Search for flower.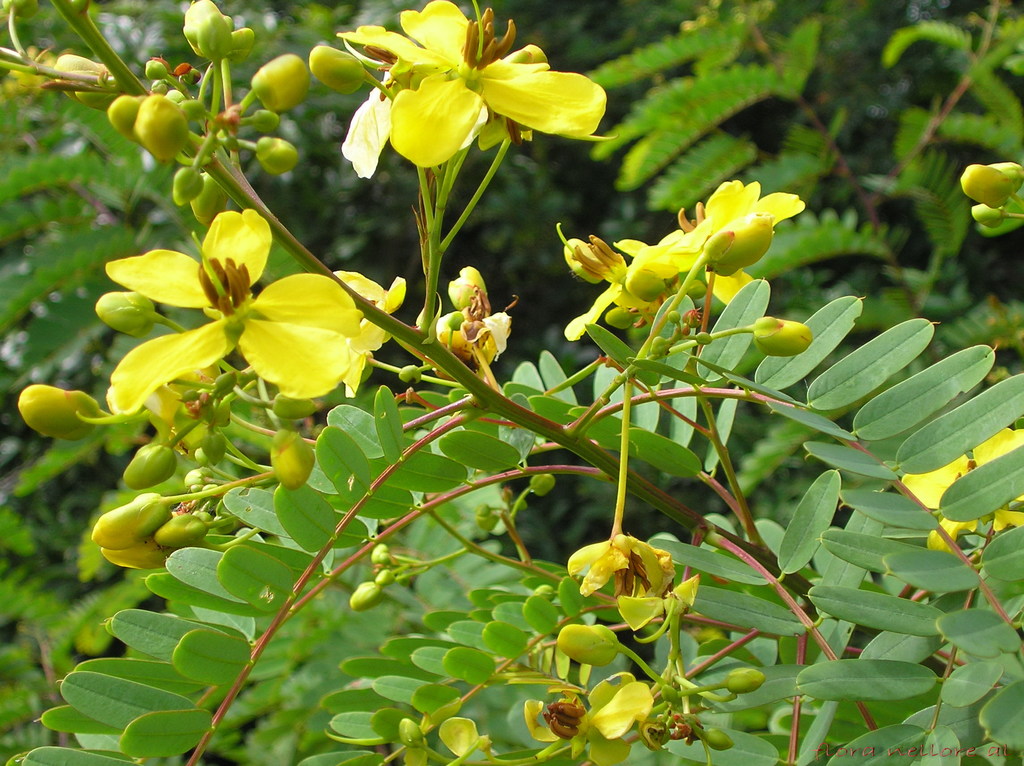
Found at crop(988, 159, 1023, 193).
